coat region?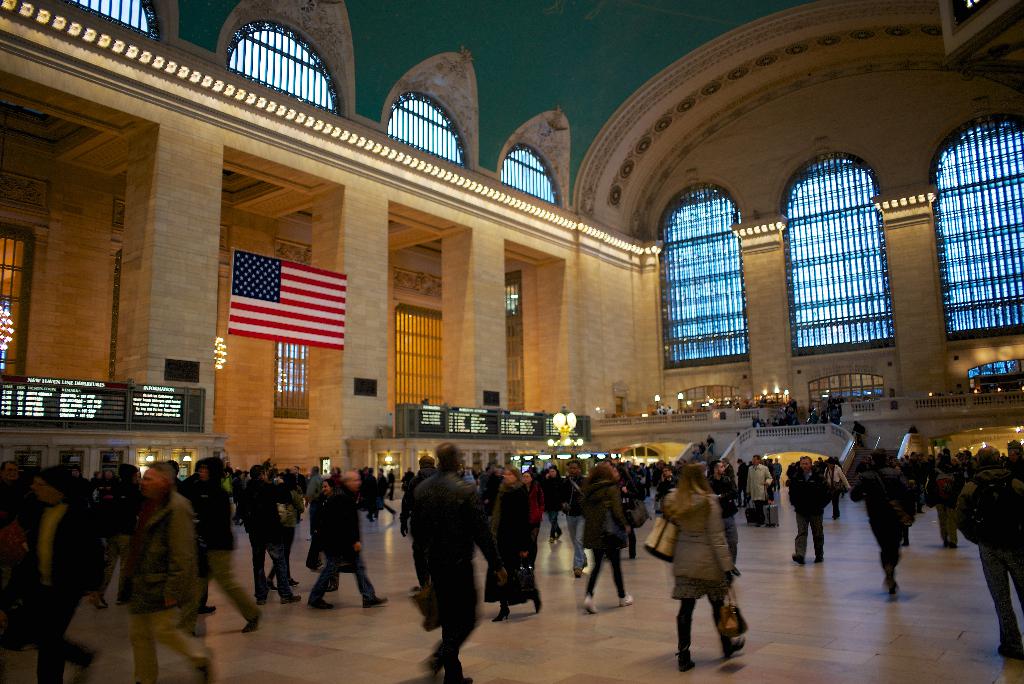
pyautogui.locateOnScreen(22, 496, 112, 633)
